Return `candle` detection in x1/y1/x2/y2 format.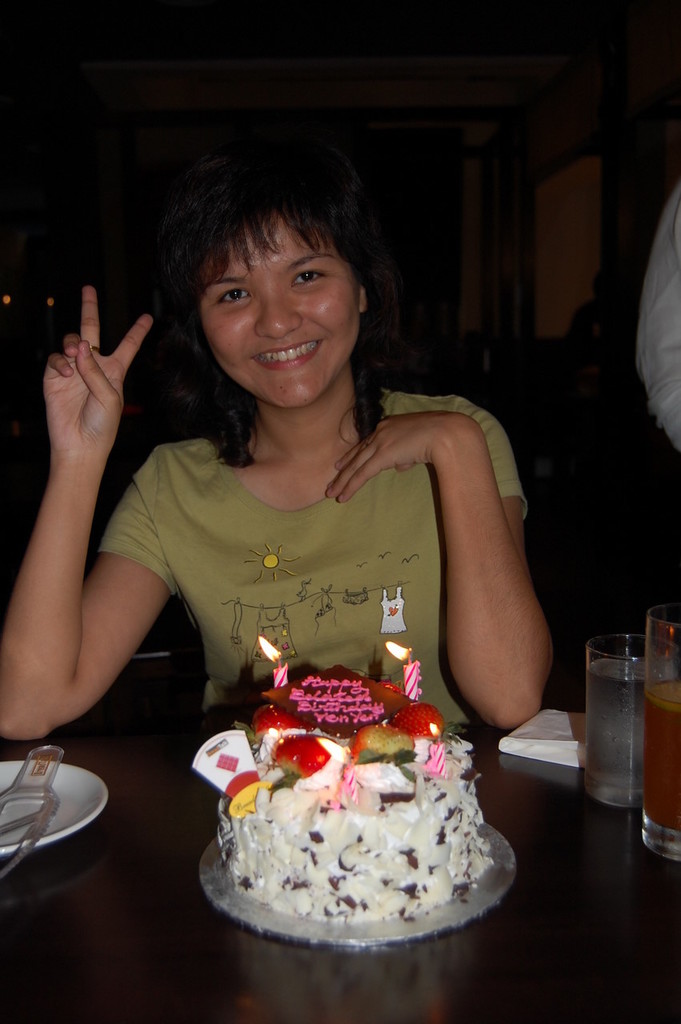
386/644/417/700.
